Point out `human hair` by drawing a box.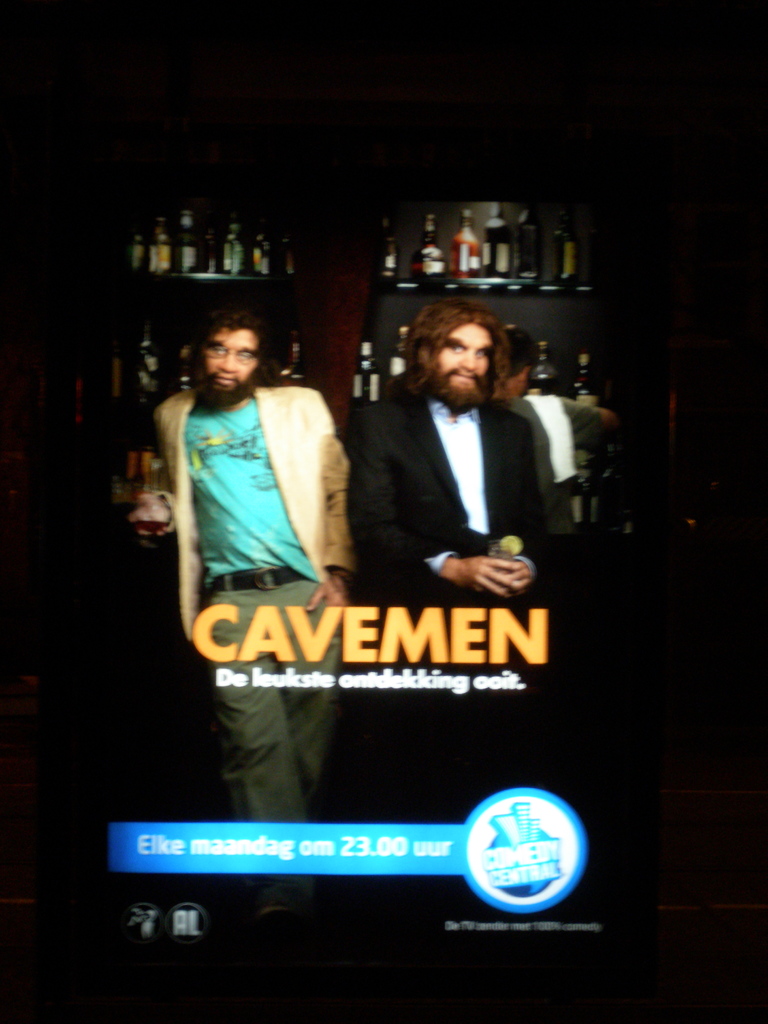
(410, 302, 513, 403).
